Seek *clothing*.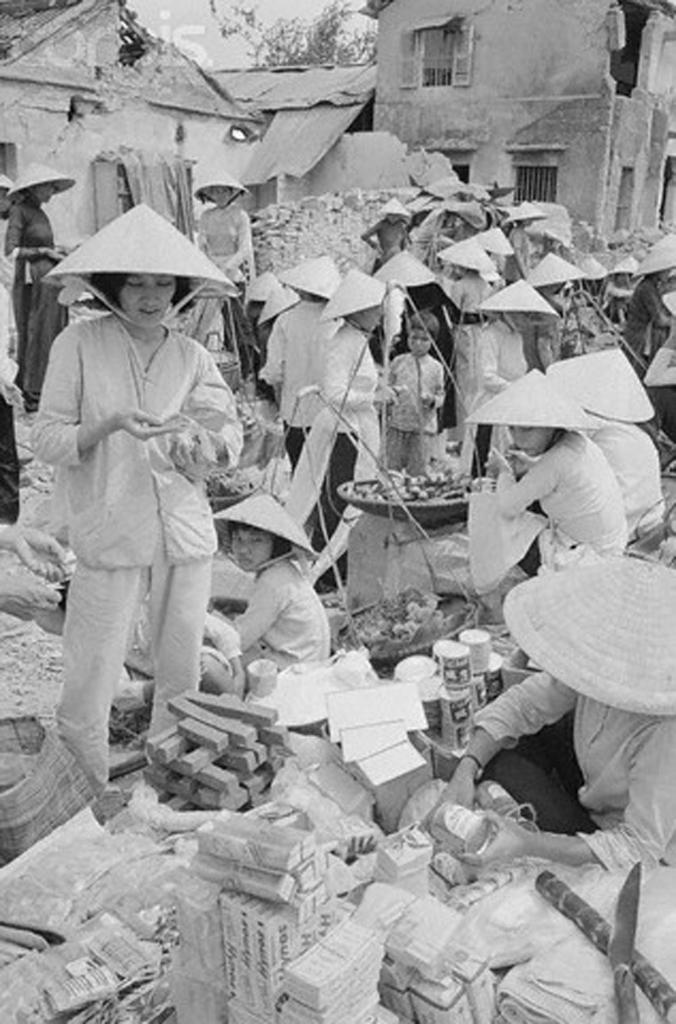
1,192,59,411.
